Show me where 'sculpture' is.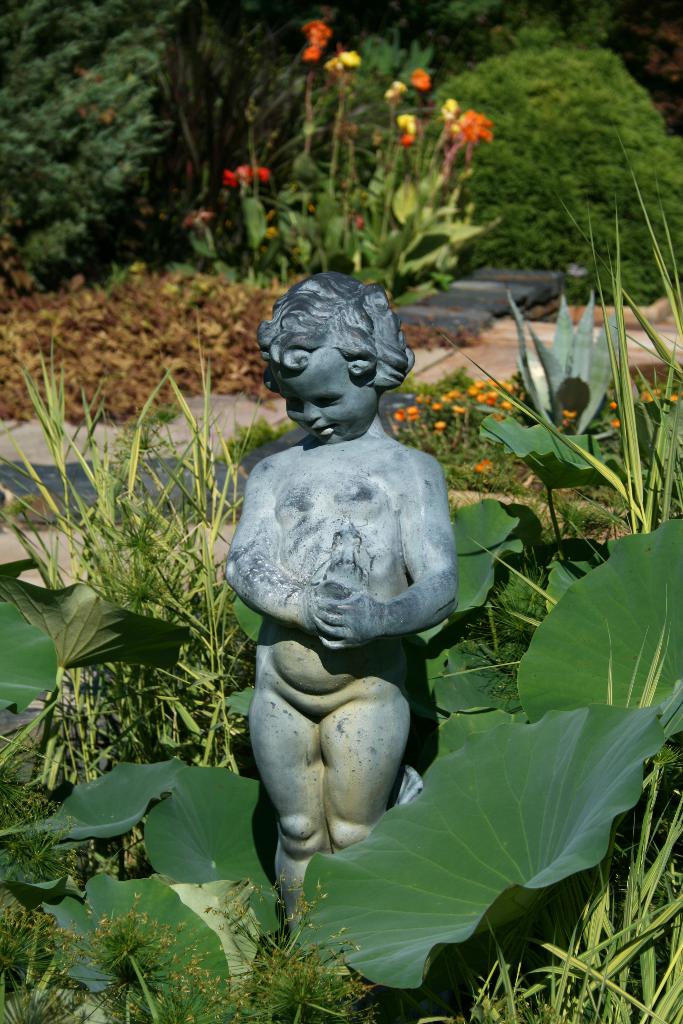
'sculpture' is at pyautogui.locateOnScreen(217, 242, 475, 939).
